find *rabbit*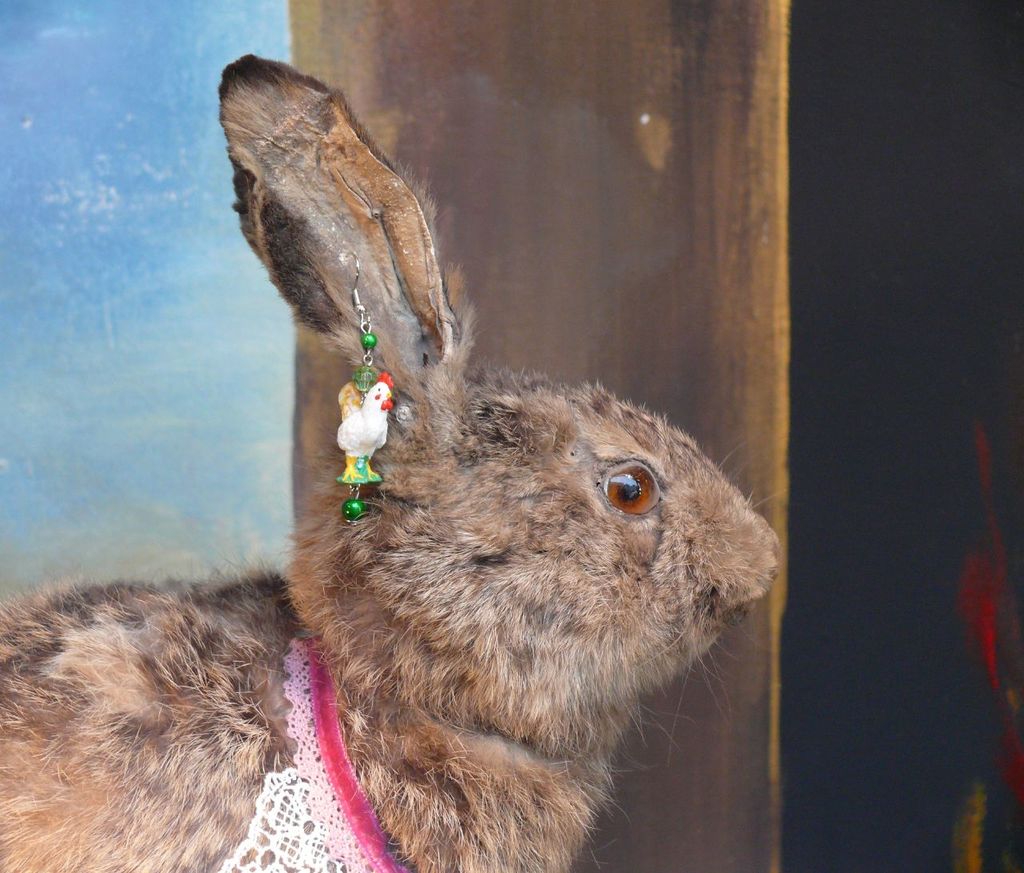
(0,54,789,872)
